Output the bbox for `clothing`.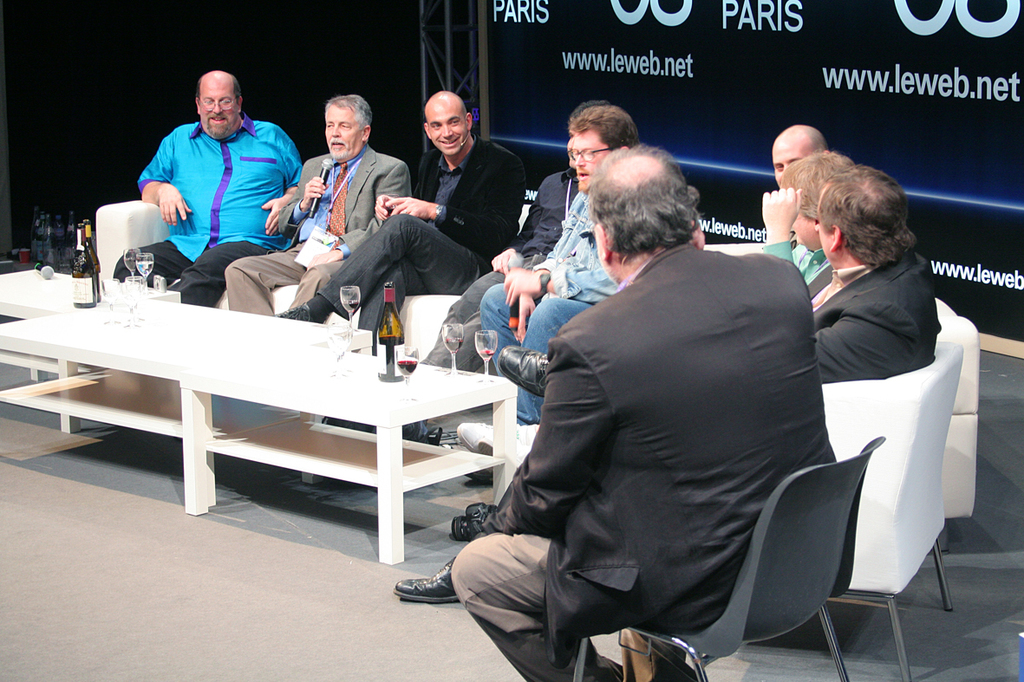
x1=806 y1=250 x2=940 y2=380.
